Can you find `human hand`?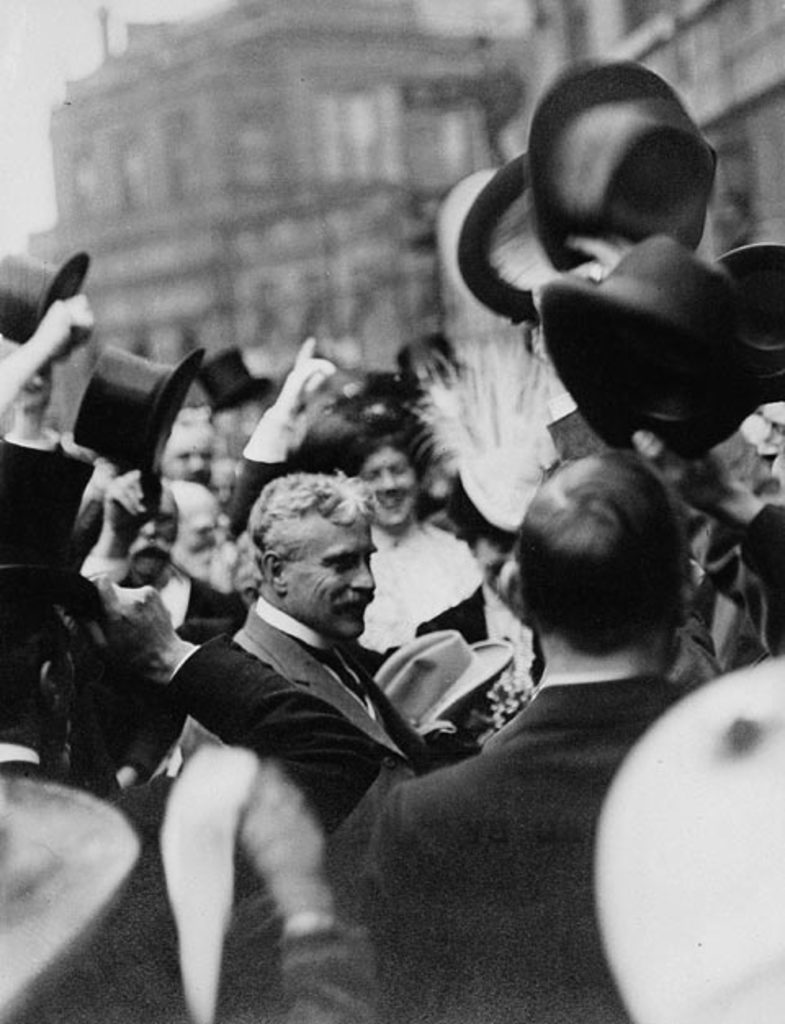
Yes, bounding box: [left=103, top=584, right=180, bottom=679].
